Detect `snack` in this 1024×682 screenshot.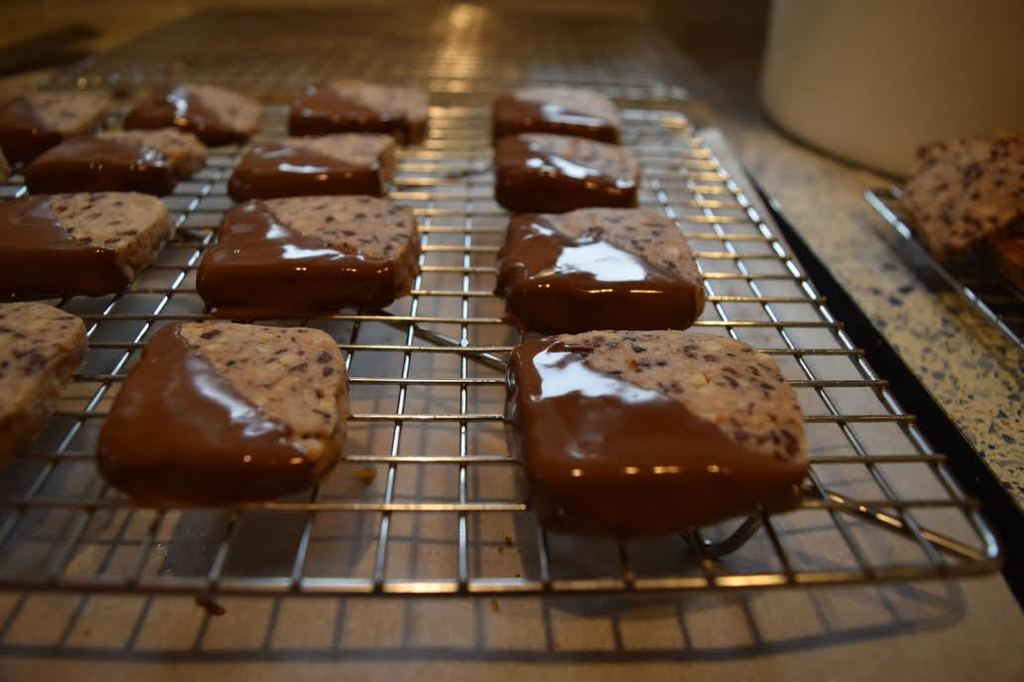
Detection: select_region(94, 321, 358, 508).
